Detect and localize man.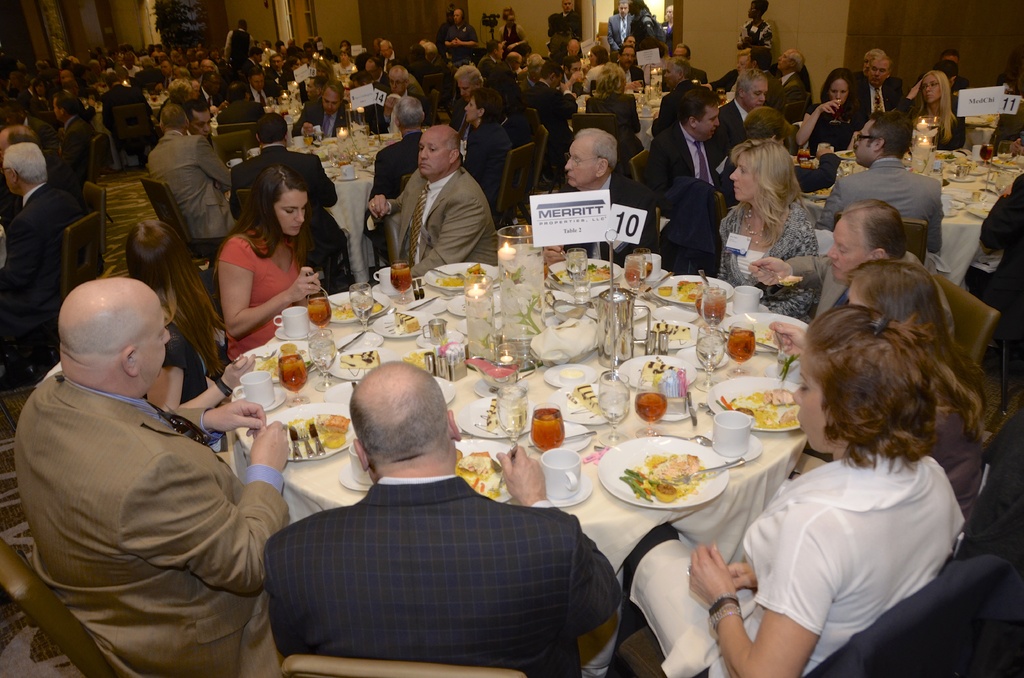
Localized at crop(823, 111, 950, 264).
